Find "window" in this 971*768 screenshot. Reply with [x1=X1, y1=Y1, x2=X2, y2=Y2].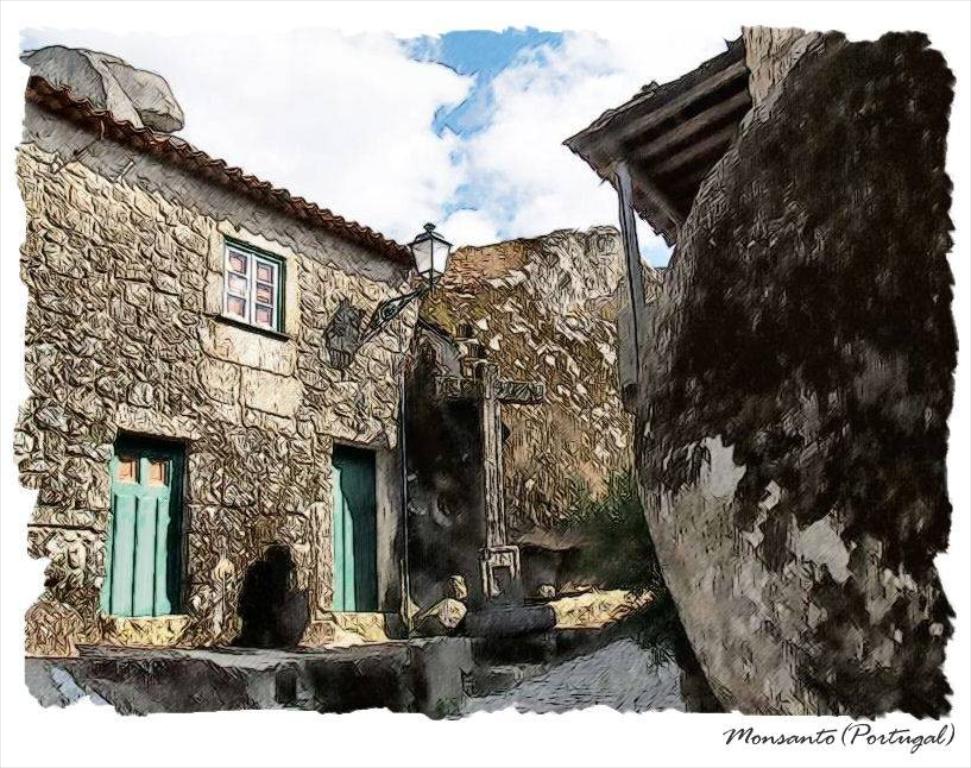
[x1=212, y1=237, x2=297, y2=346].
